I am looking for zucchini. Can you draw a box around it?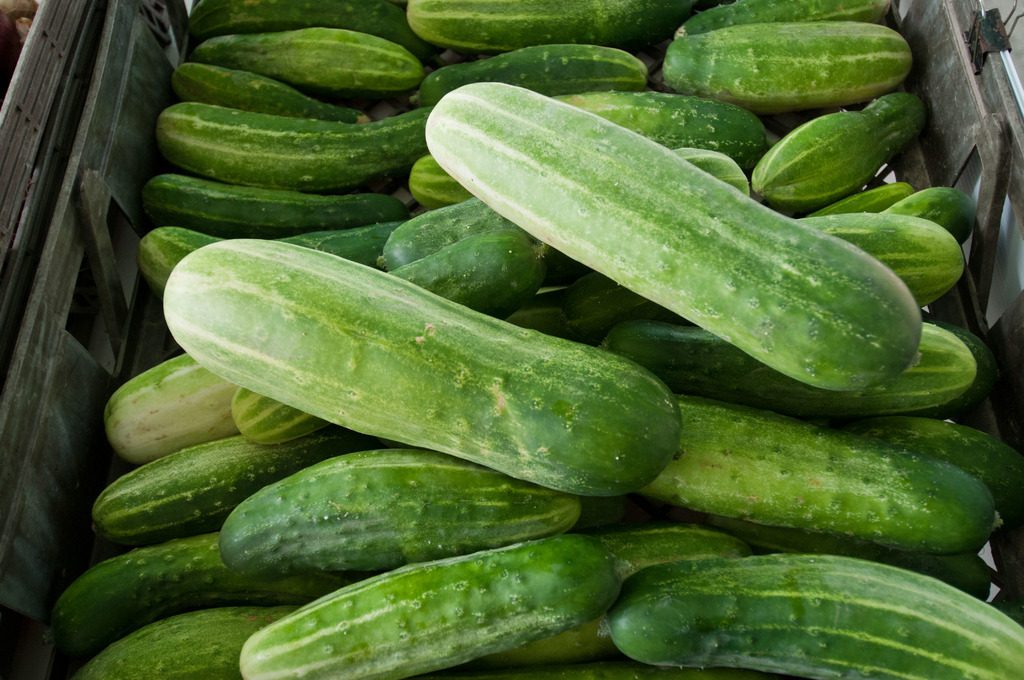
Sure, the bounding box is x1=45, y1=529, x2=338, y2=652.
